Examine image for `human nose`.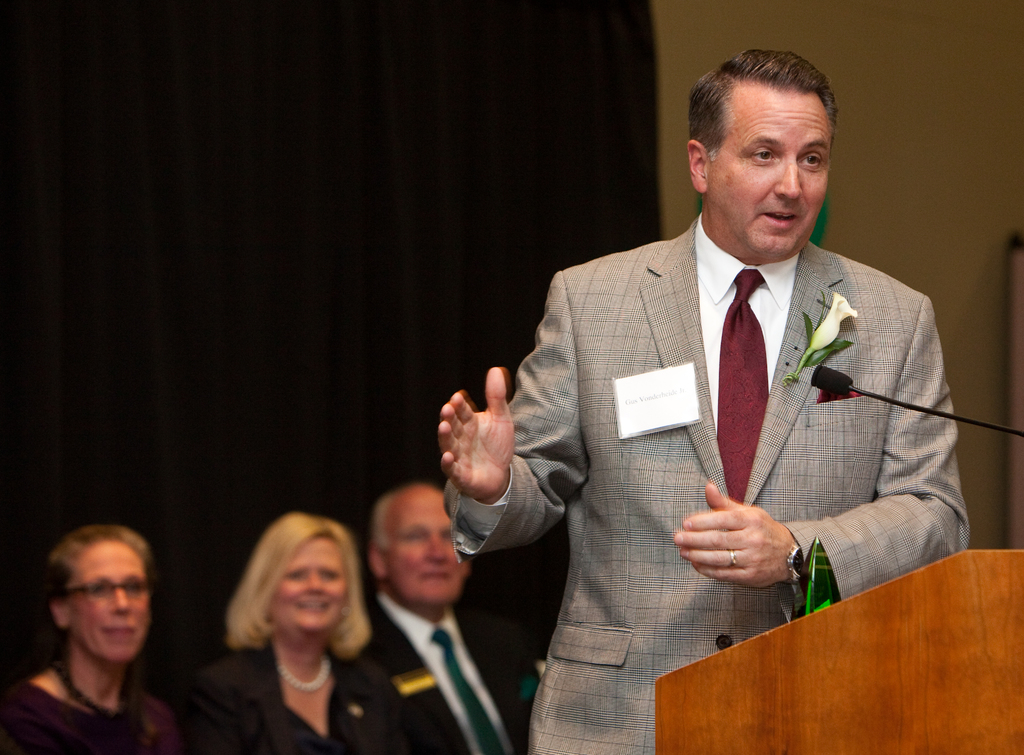
Examination result: Rect(110, 589, 131, 618).
